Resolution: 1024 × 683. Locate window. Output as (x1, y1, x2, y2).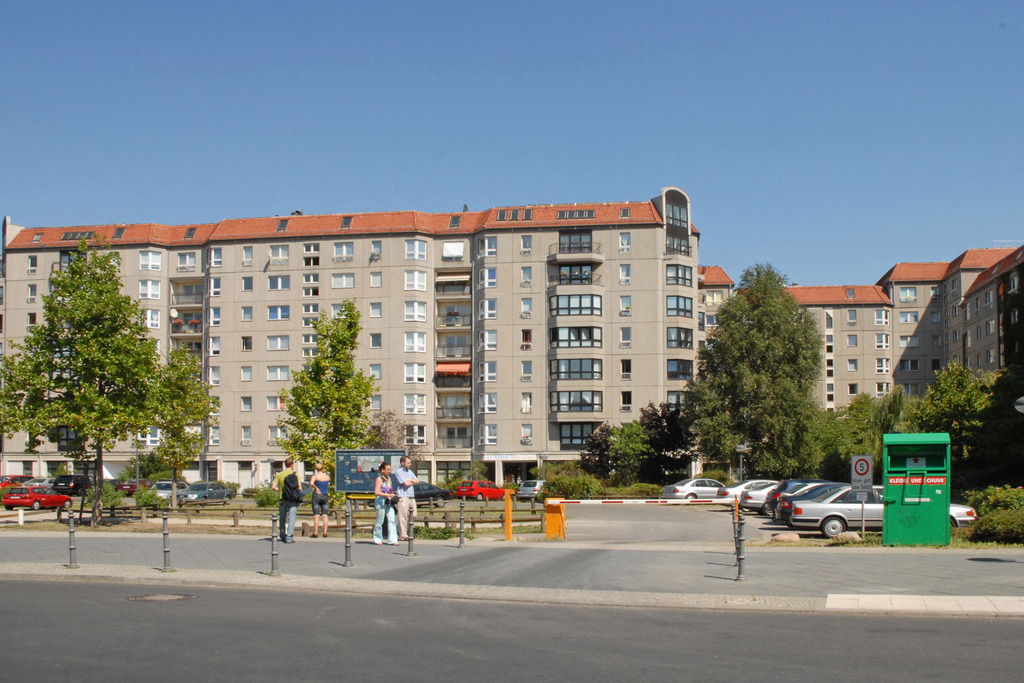
(616, 202, 634, 220).
